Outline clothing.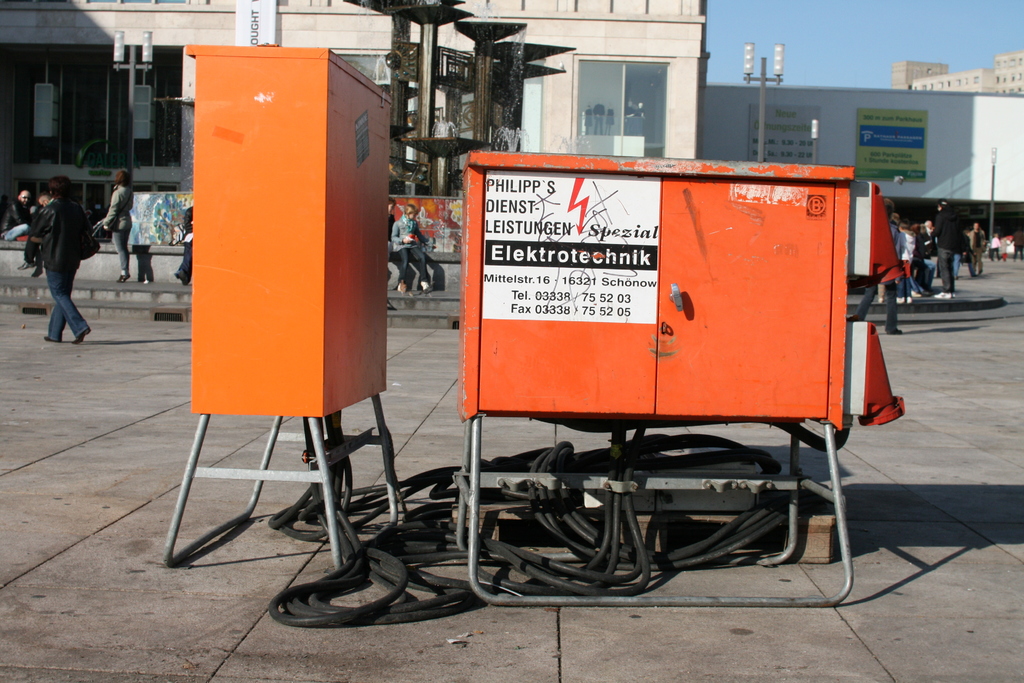
Outline: region(964, 233, 992, 279).
